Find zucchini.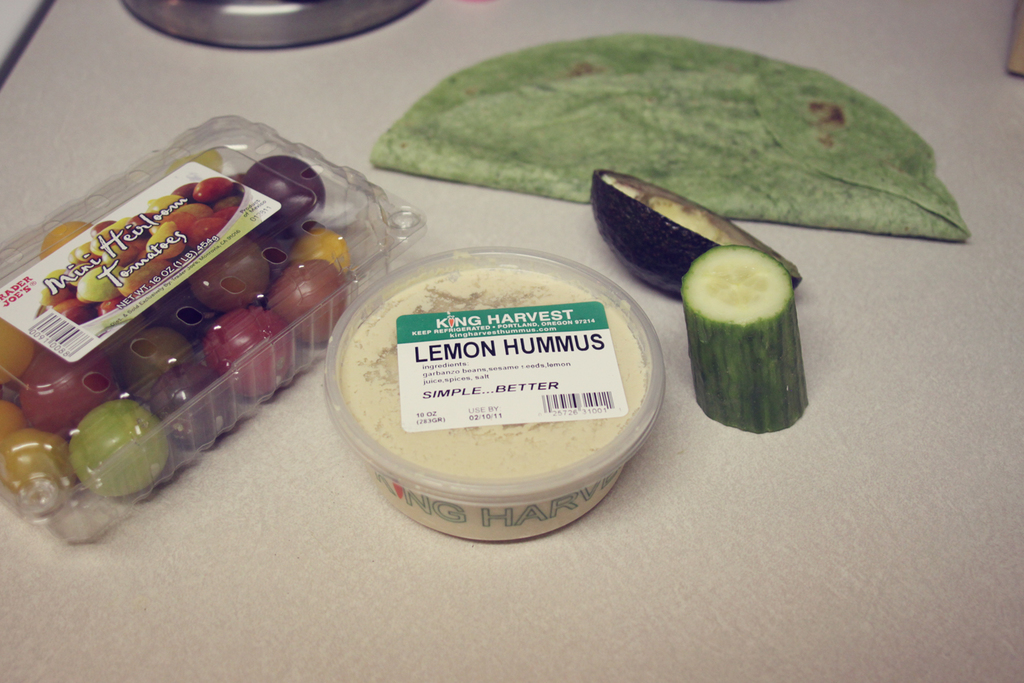
{"left": 677, "top": 236, "right": 817, "bottom": 412}.
